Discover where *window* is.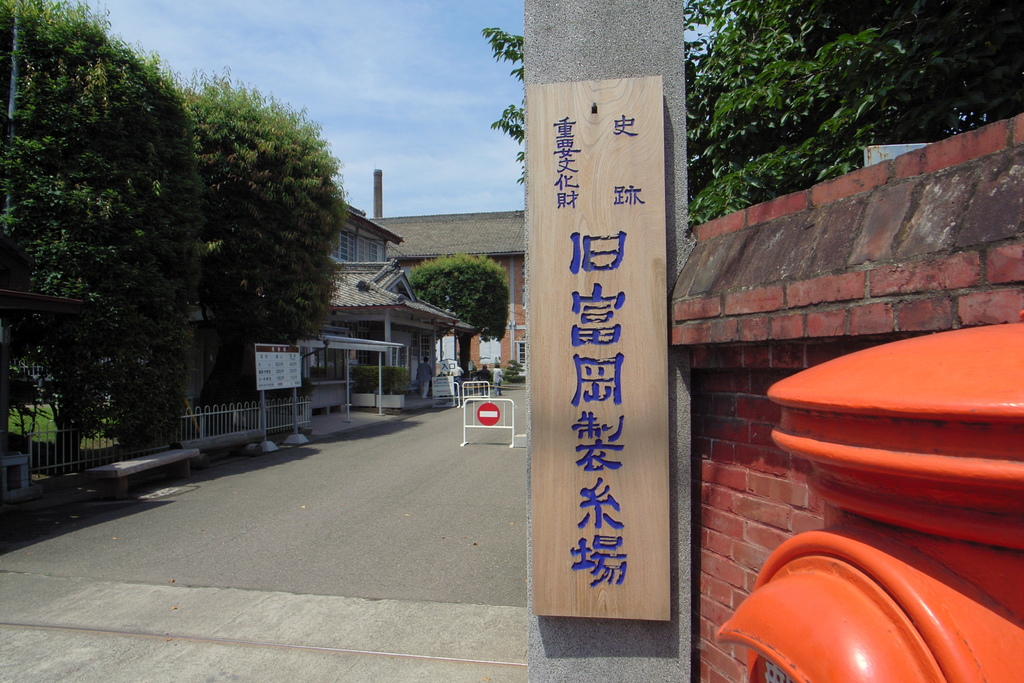
Discovered at 337,232,356,263.
